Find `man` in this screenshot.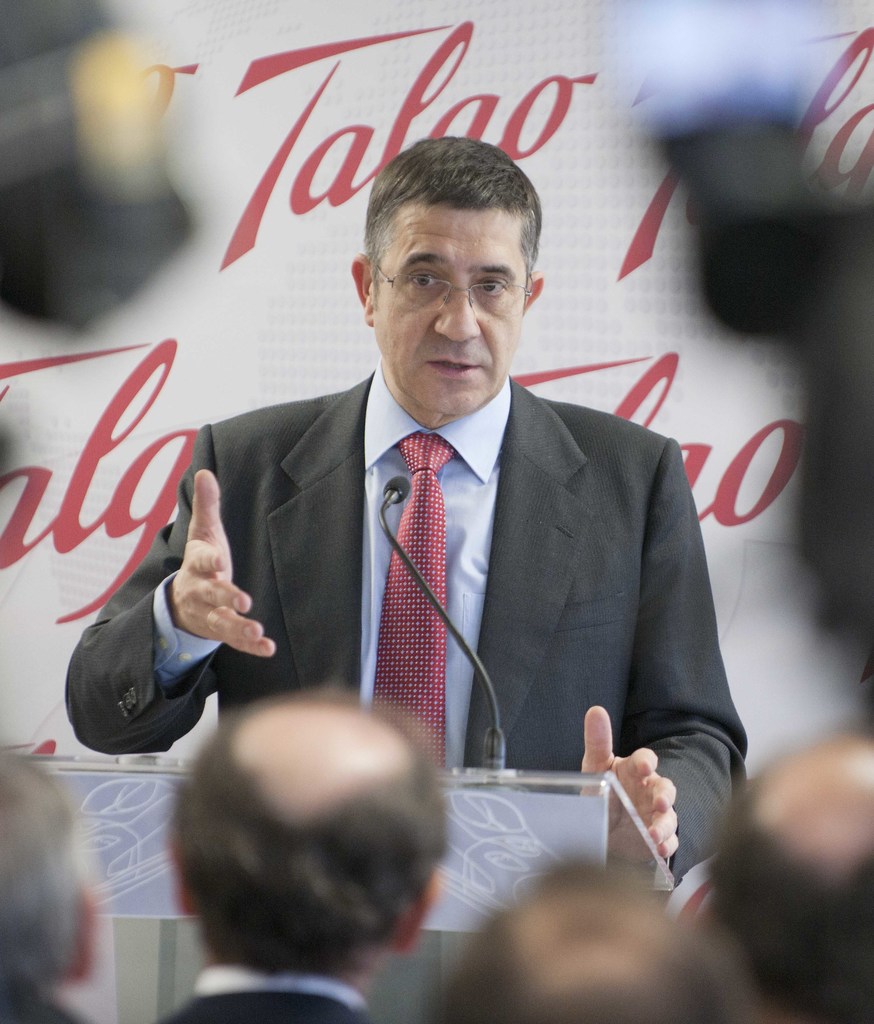
The bounding box for `man` is 0, 746, 90, 1019.
